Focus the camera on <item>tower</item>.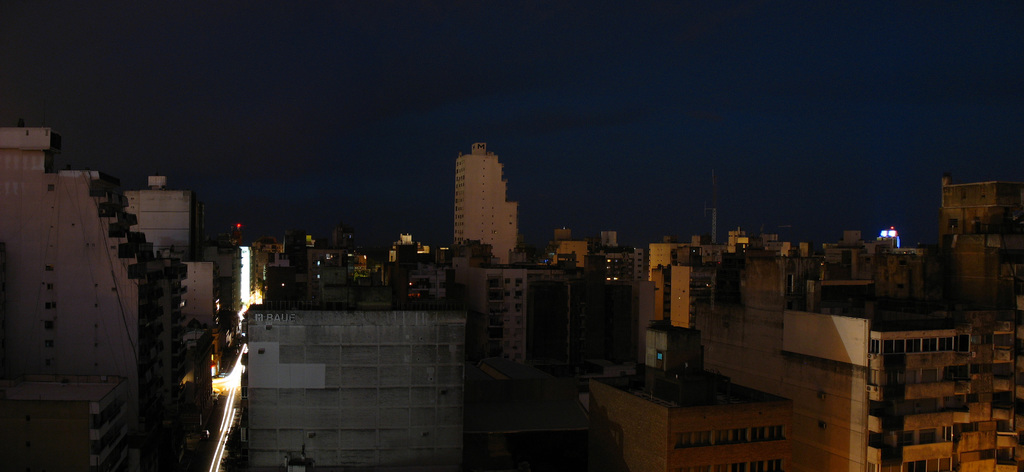
Focus region: {"x1": 567, "y1": 173, "x2": 1023, "y2": 465}.
